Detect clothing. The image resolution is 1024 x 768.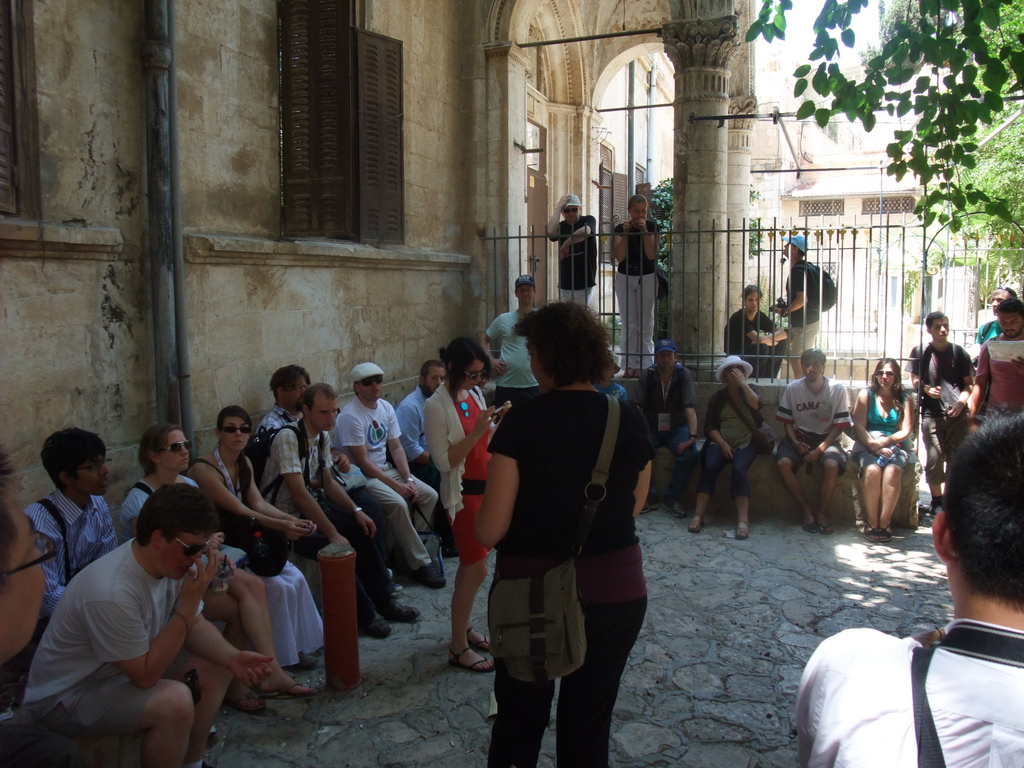
(22,534,193,743).
